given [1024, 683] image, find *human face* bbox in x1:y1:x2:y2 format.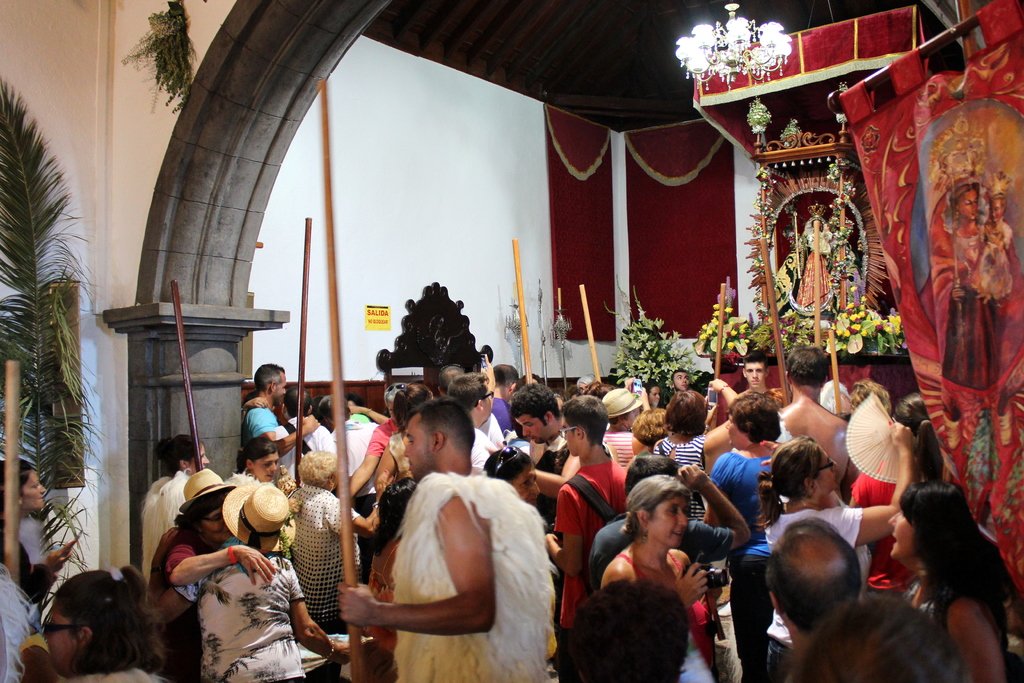
723:413:745:446.
